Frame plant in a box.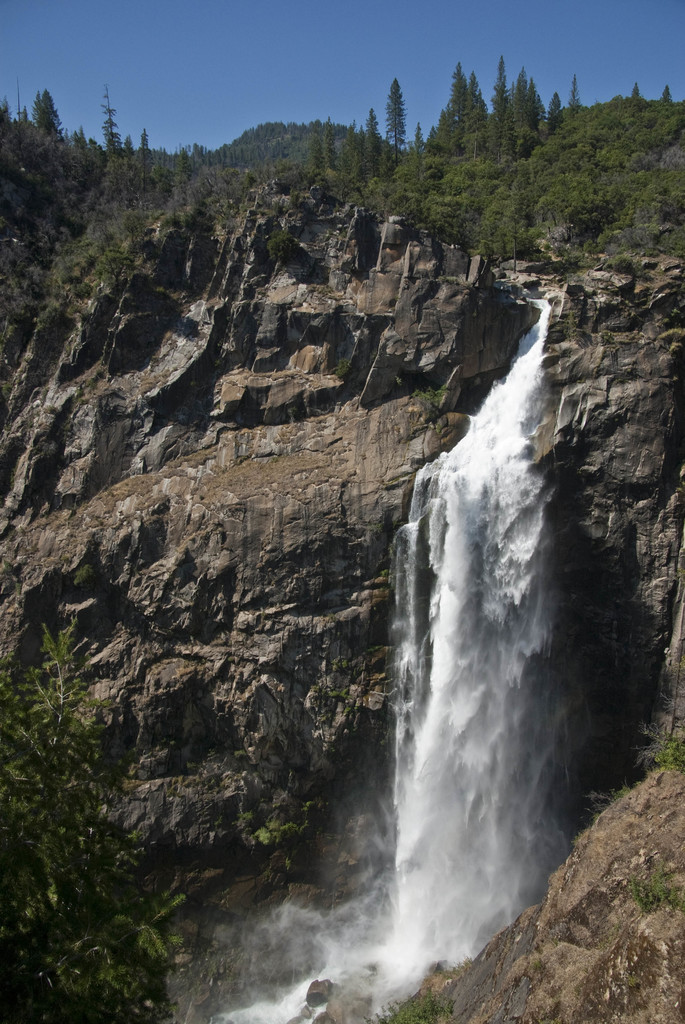
bbox=[0, 560, 296, 1023].
